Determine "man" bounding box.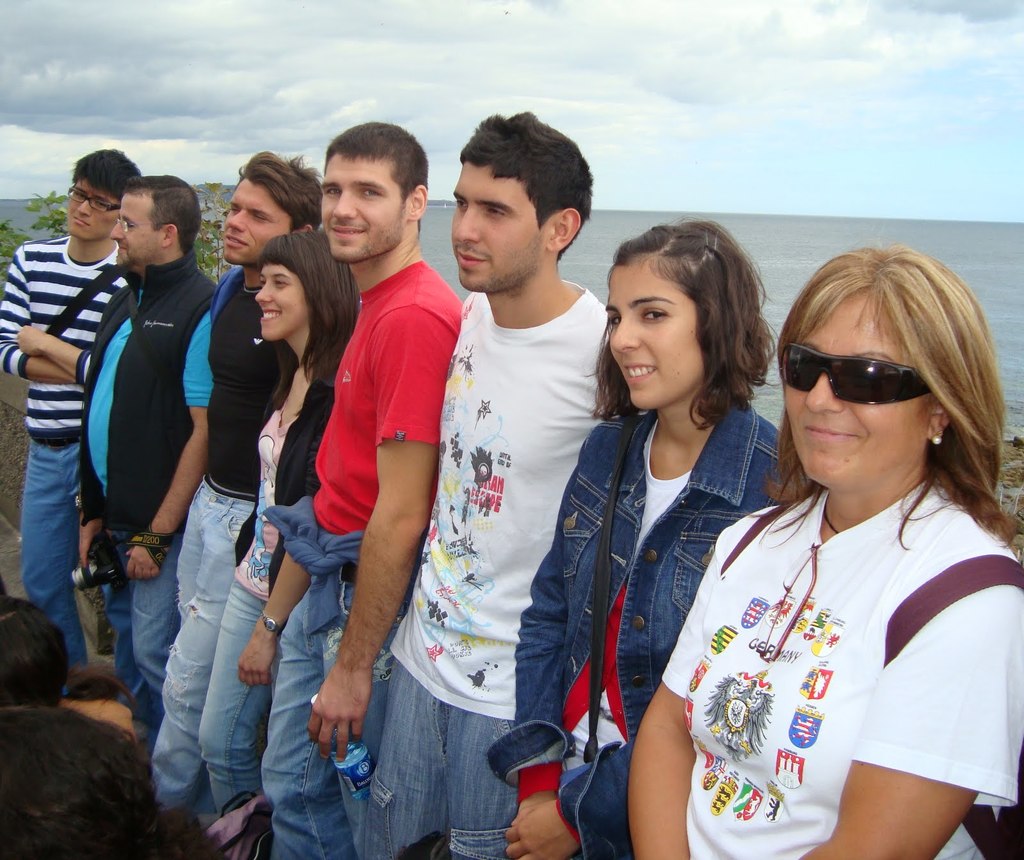
Determined: <bbox>356, 110, 617, 859</bbox>.
